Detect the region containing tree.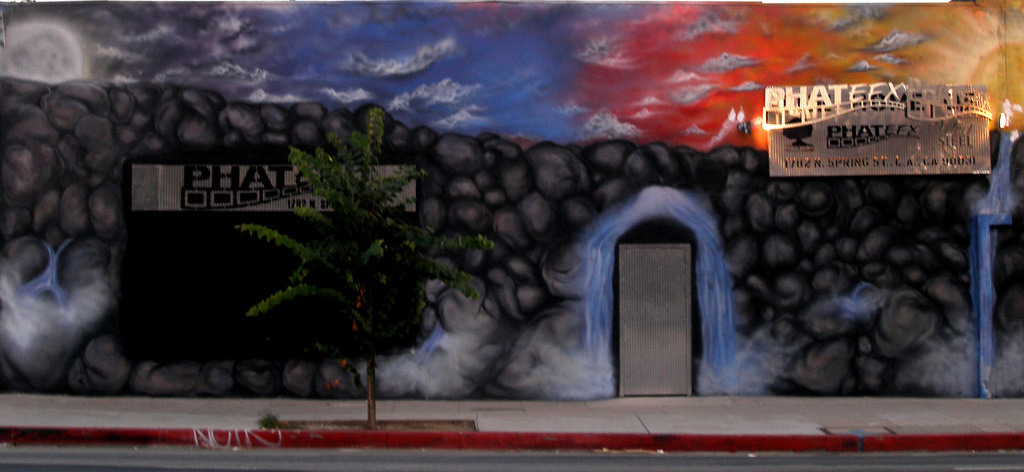
detection(234, 117, 495, 439).
